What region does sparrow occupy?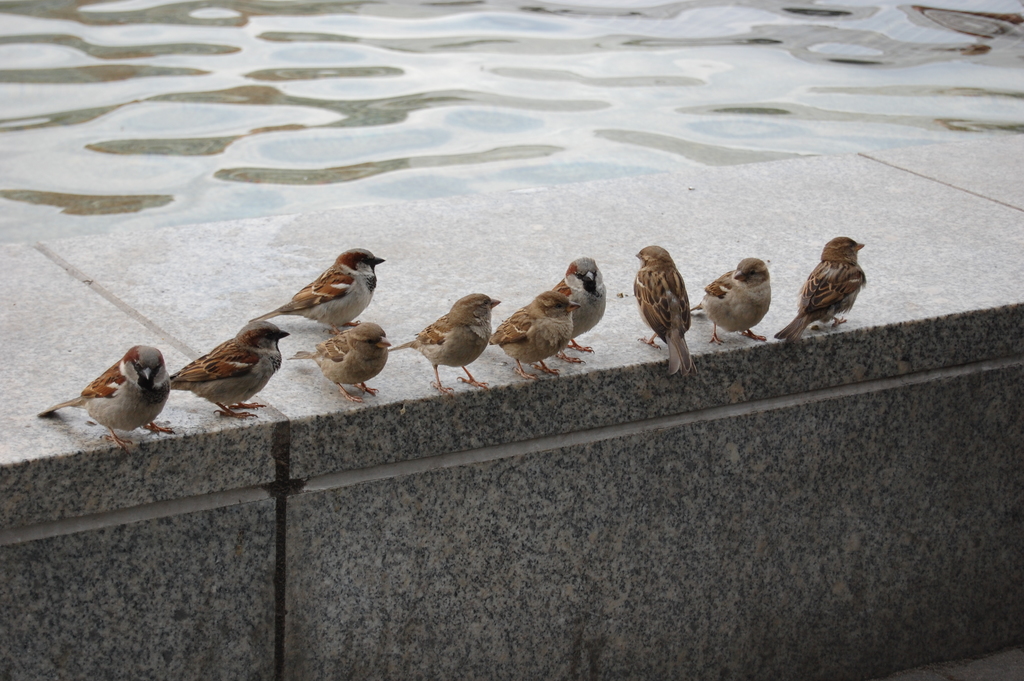
bbox=(40, 343, 170, 448).
